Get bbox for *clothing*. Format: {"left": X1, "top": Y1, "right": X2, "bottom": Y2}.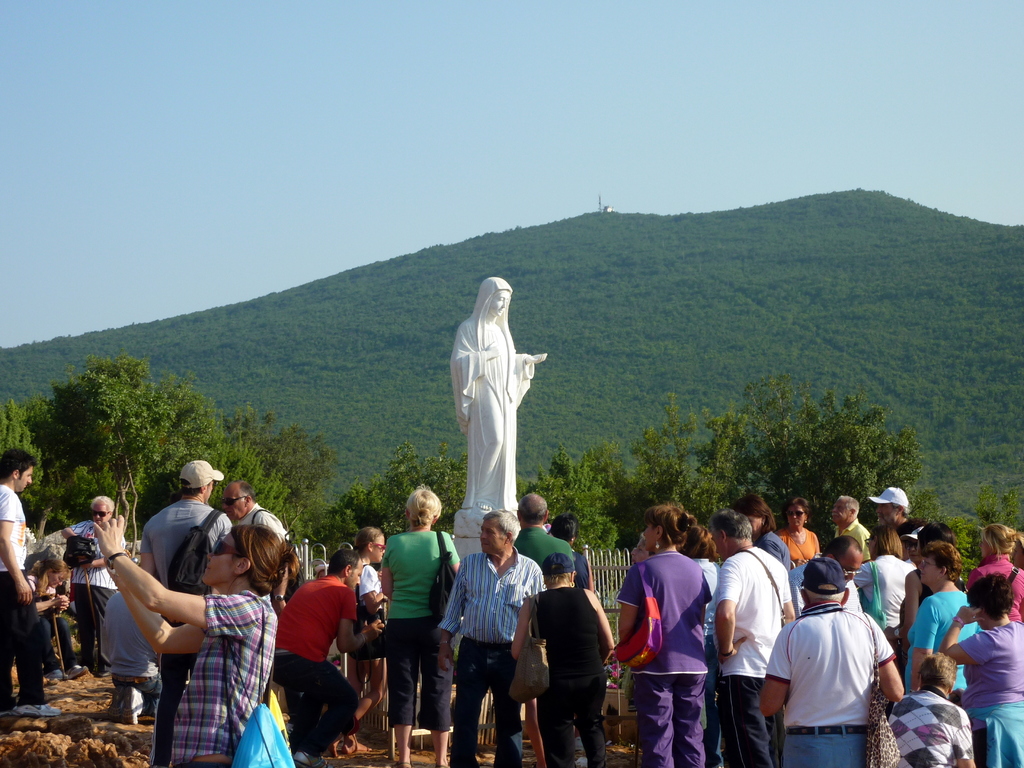
{"left": 712, "top": 542, "right": 789, "bottom": 767}.
